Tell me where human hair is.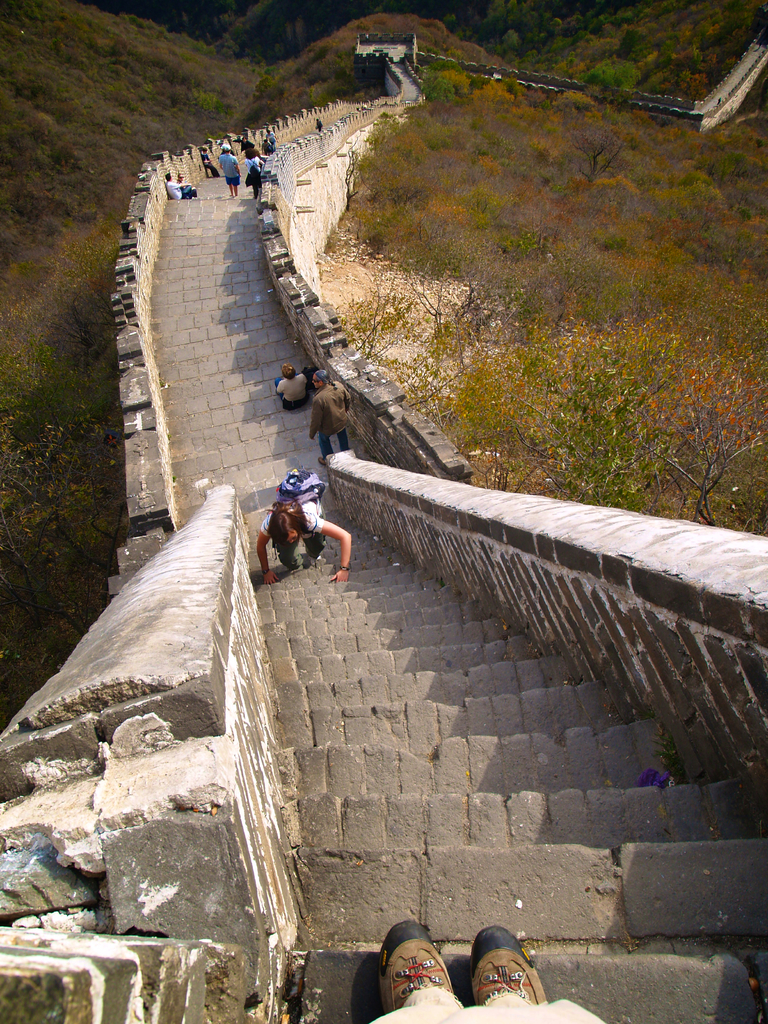
human hair is at 245:147:257:161.
